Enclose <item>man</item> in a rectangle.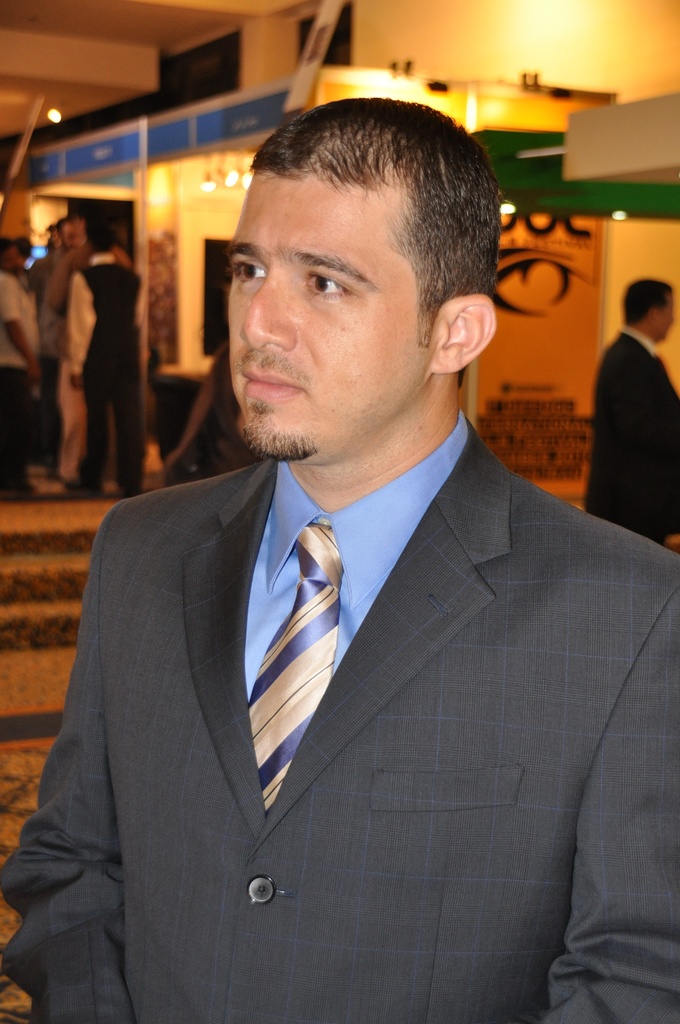
{"left": 0, "top": 235, "right": 42, "bottom": 492}.
